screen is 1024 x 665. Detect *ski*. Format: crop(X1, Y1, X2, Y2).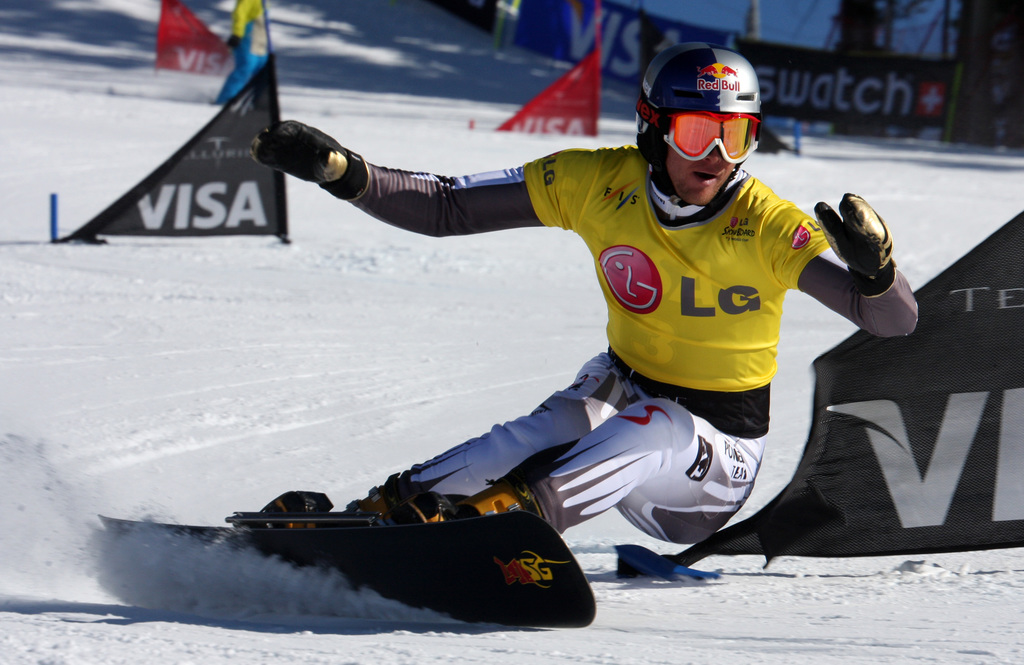
crop(31, 449, 654, 621).
